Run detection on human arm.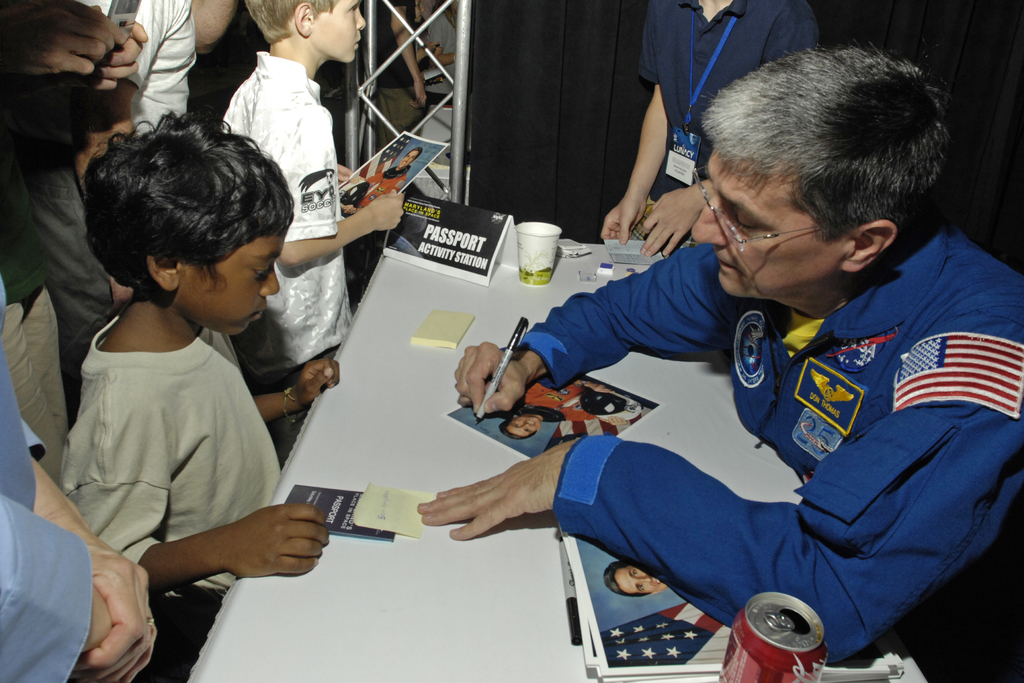
Result: [x1=637, y1=168, x2=718, y2=256].
